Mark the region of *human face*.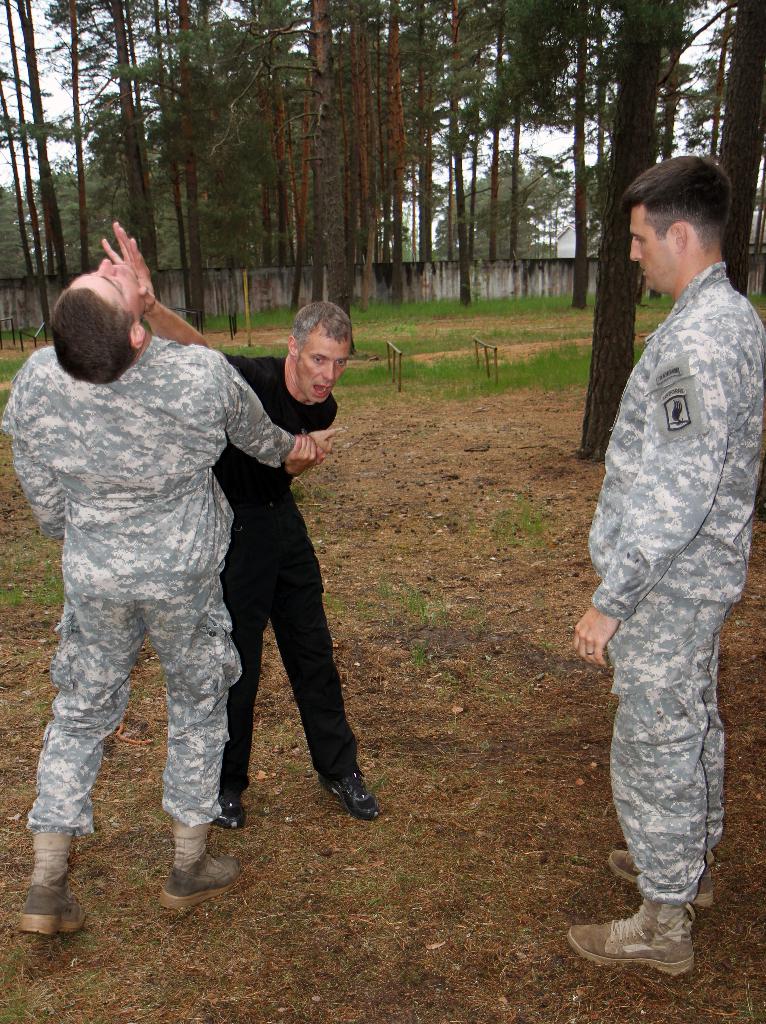
Region: pyautogui.locateOnScreen(627, 209, 676, 296).
